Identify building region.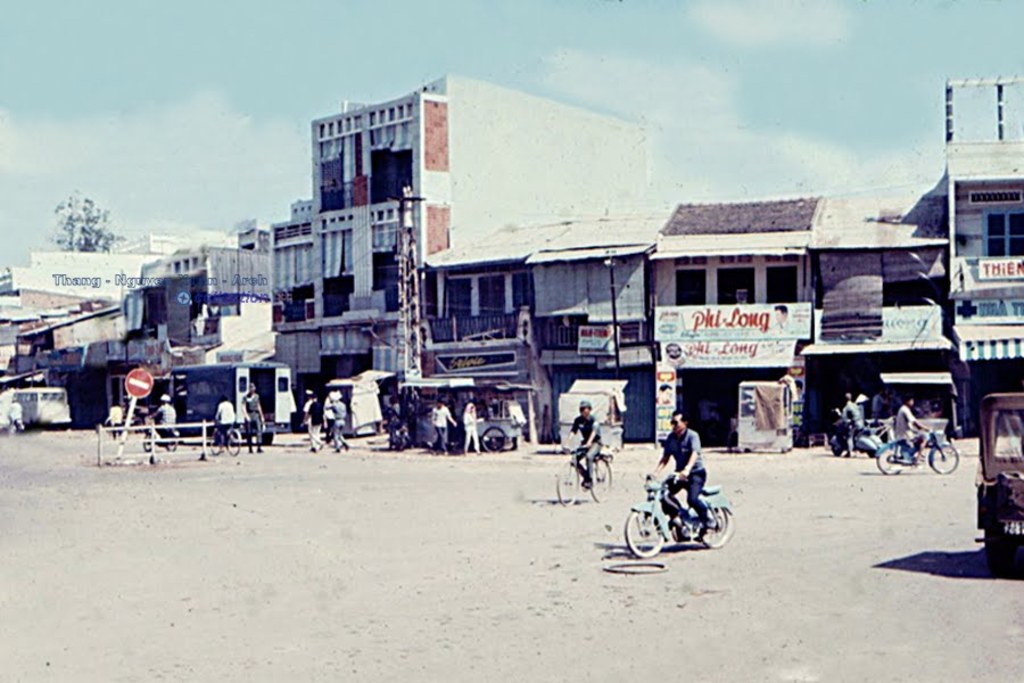
Region: left=257, top=72, right=661, bottom=429.
